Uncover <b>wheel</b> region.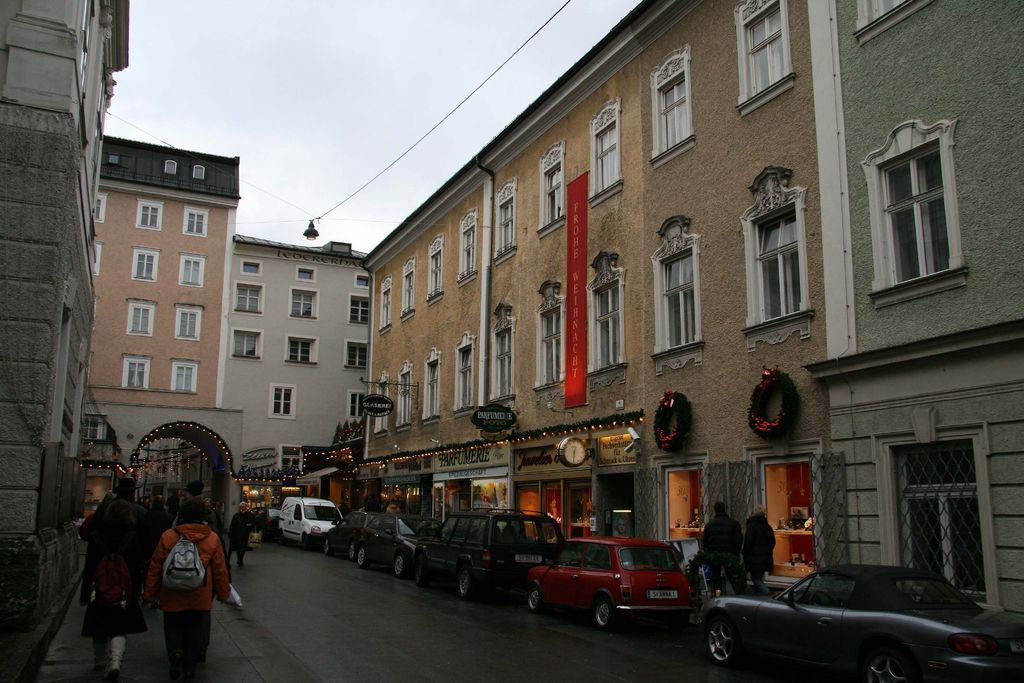
Uncovered: (323, 541, 336, 556).
